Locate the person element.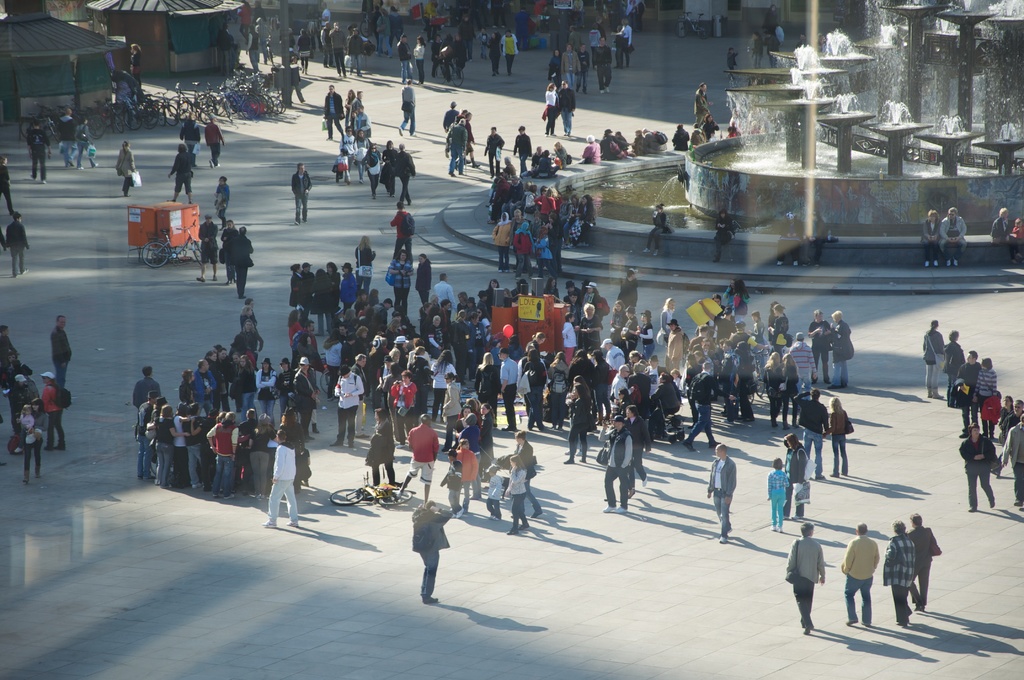
Element bbox: <box>366,4,380,50</box>.
